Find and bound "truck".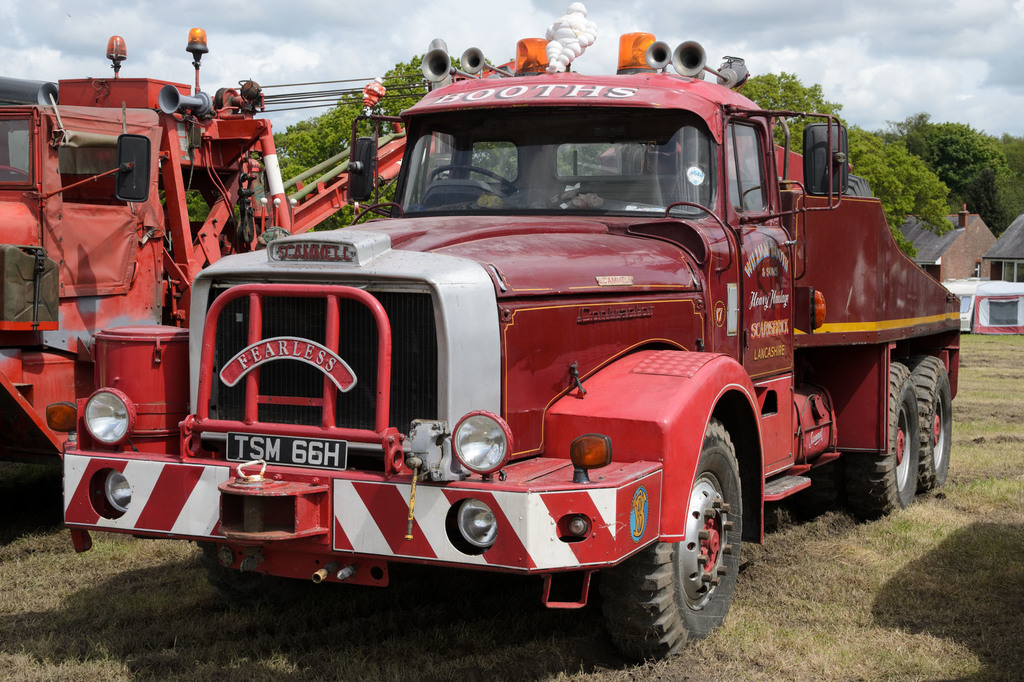
Bound: <bbox>60, 1, 957, 654</bbox>.
